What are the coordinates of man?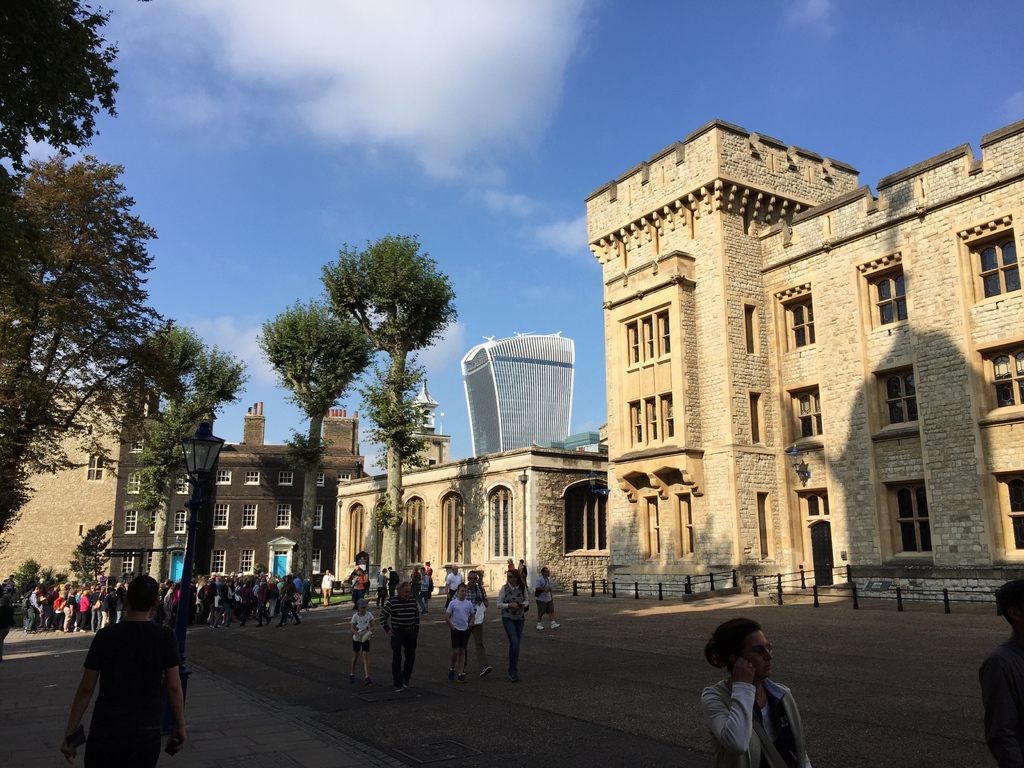
387, 566, 402, 594.
